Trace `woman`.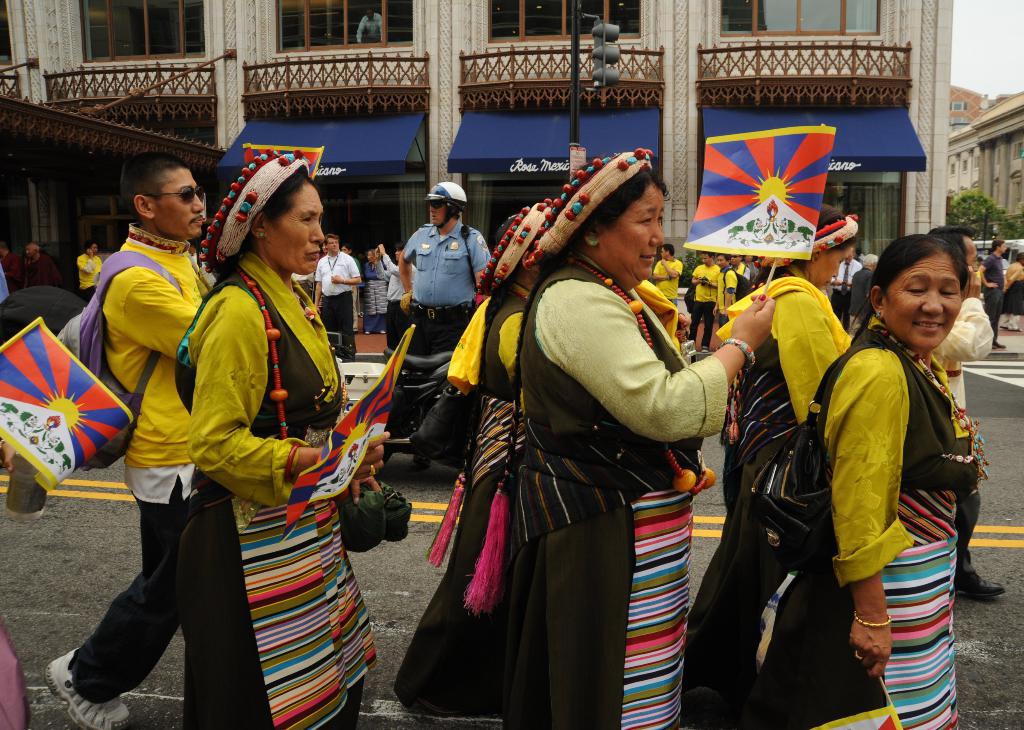
Traced to (387, 199, 570, 721).
